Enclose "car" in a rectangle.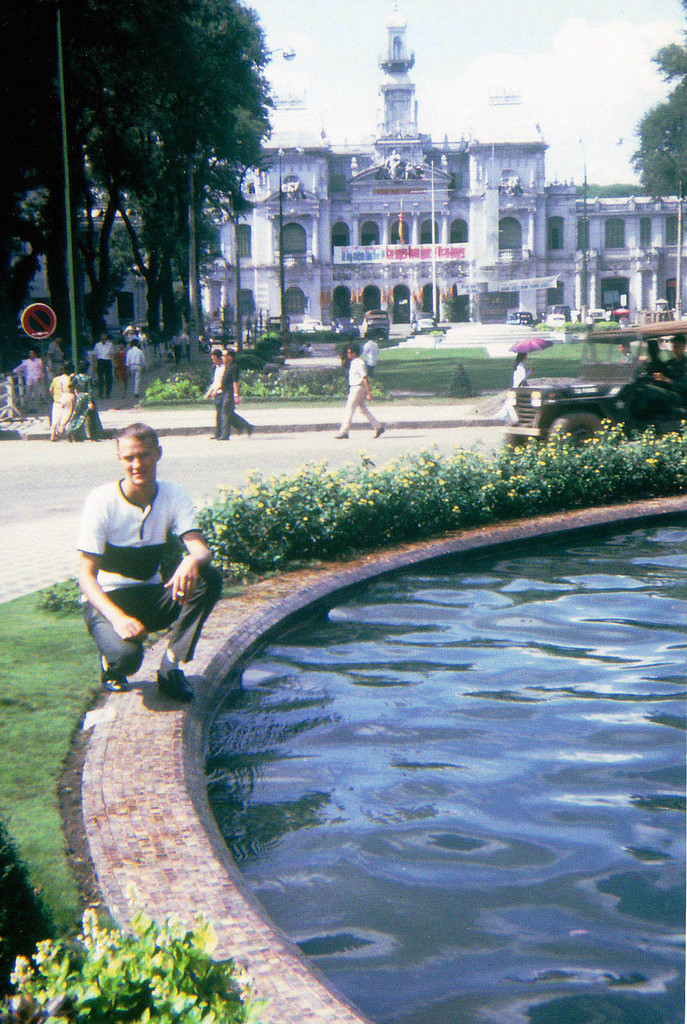
box=[503, 319, 686, 456].
